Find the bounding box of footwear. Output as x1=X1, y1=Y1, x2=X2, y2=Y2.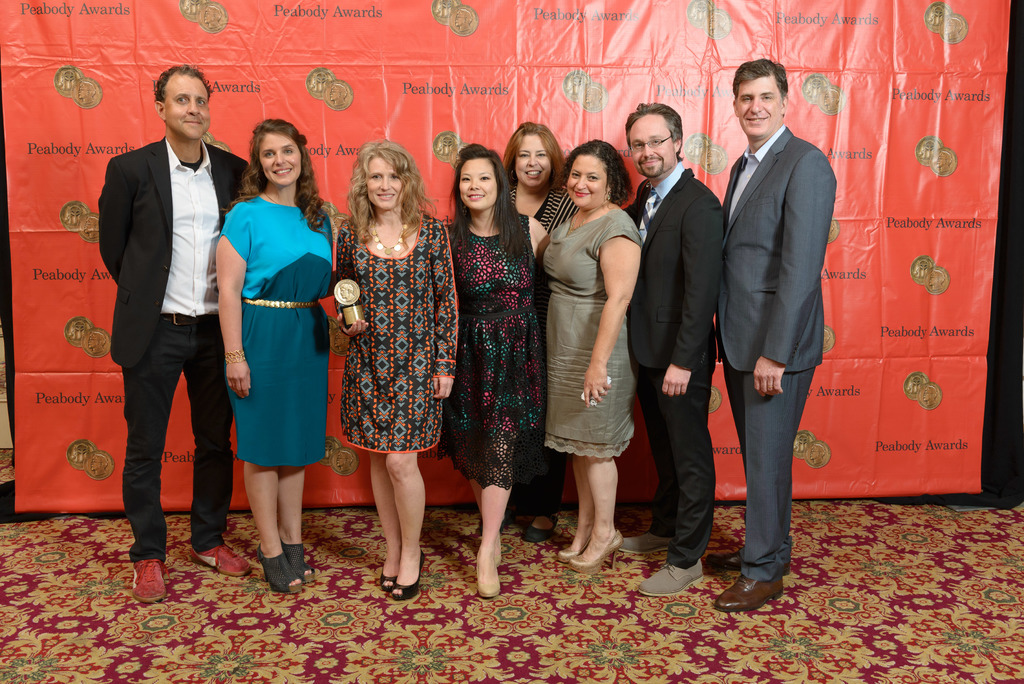
x1=623, y1=530, x2=673, y2=550.
